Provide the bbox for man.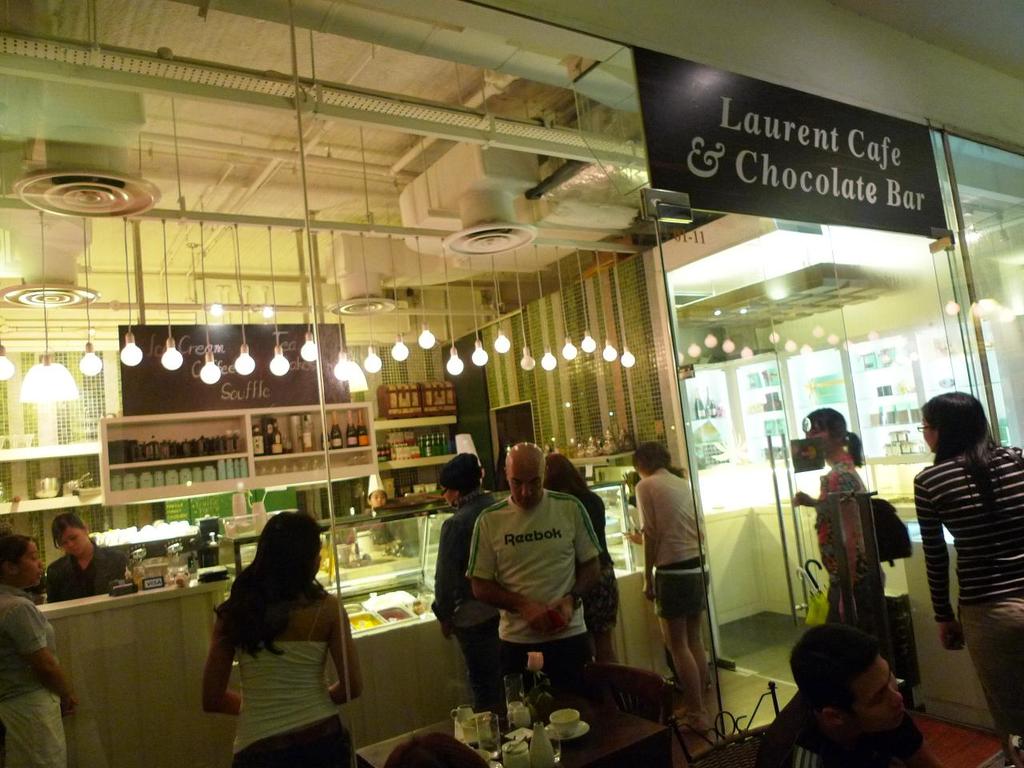
[437,447,618,698].
